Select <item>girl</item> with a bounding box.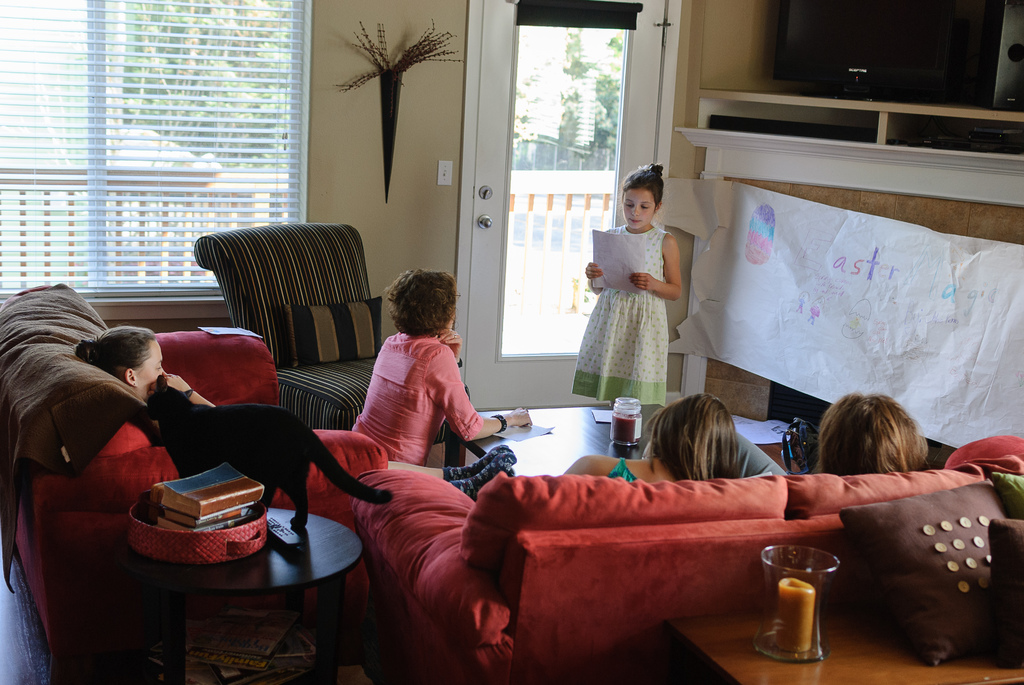
Rect(811, 392, 931, 474).
